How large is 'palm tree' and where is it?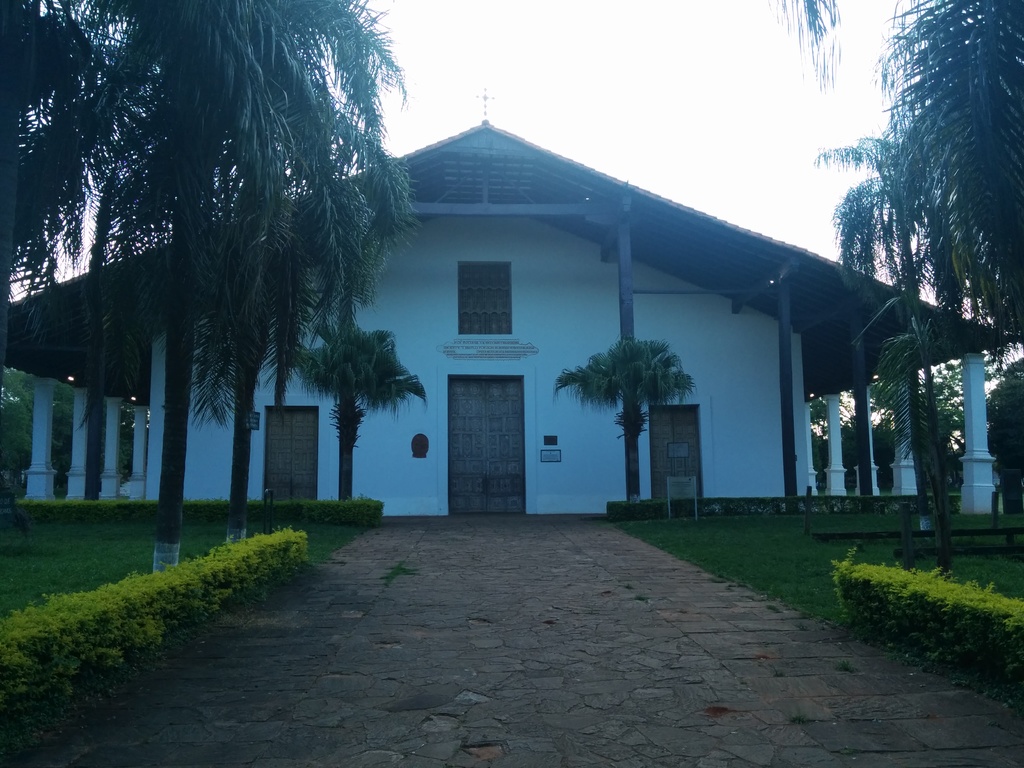
Bounding box: <region>921, 137, 996, 509</region>.
